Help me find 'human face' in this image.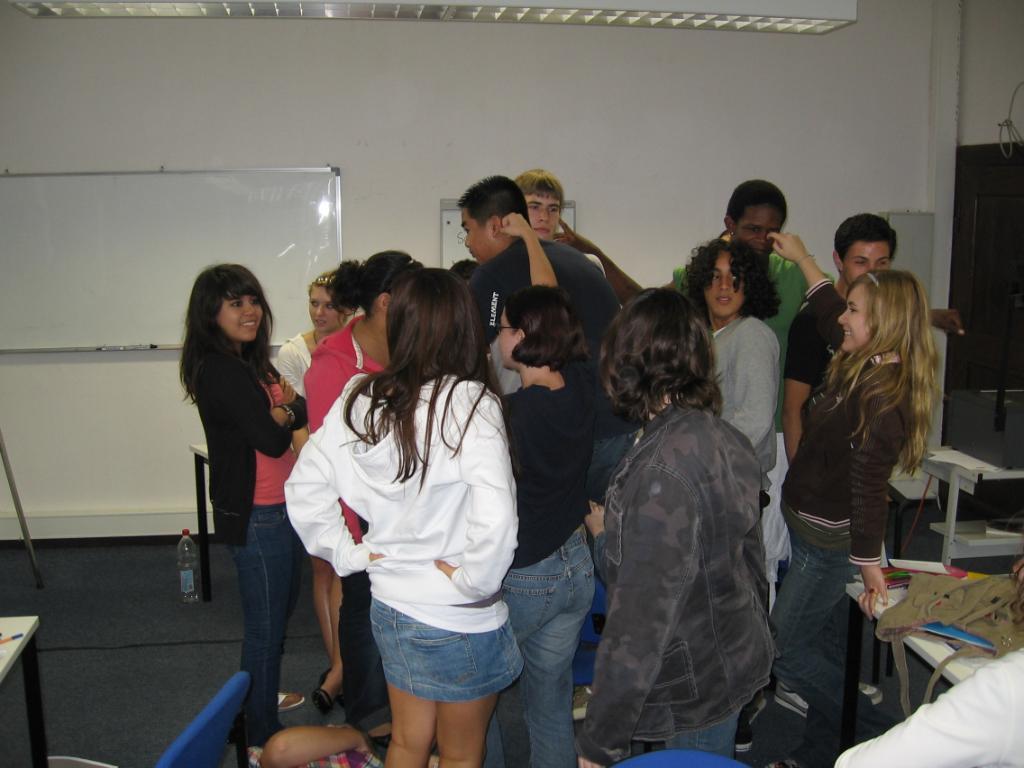
Found it: bbox(462, 208, 494, 263).
